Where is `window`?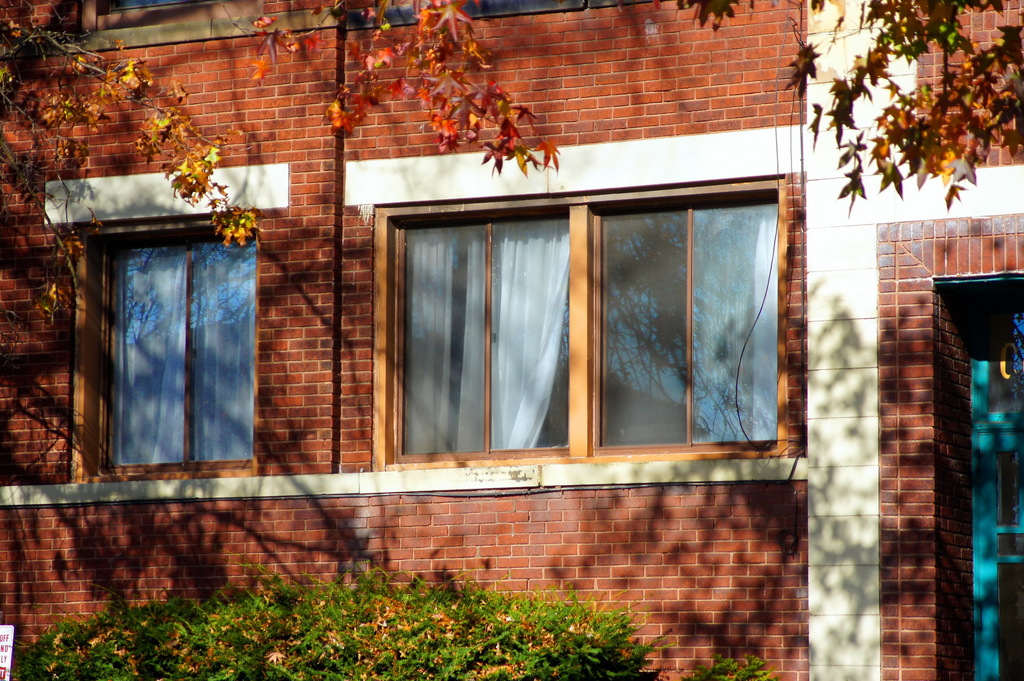
<bbox>68, 0, 340, 55</bbox>.
